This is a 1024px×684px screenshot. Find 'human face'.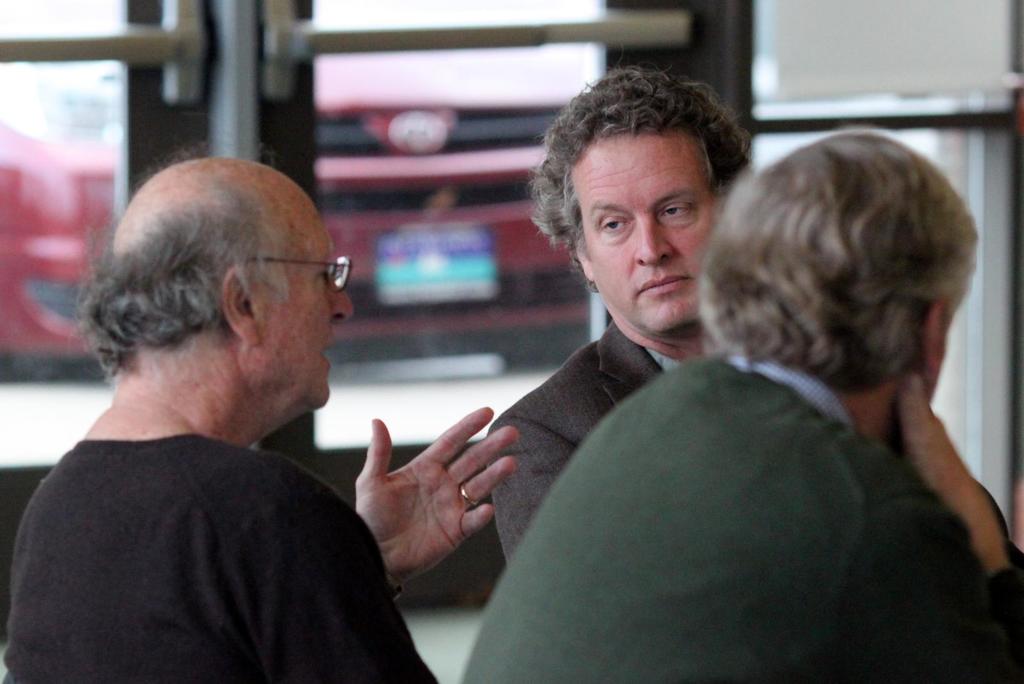
Bounding box: l=573, t=133, r=711, b=341.
